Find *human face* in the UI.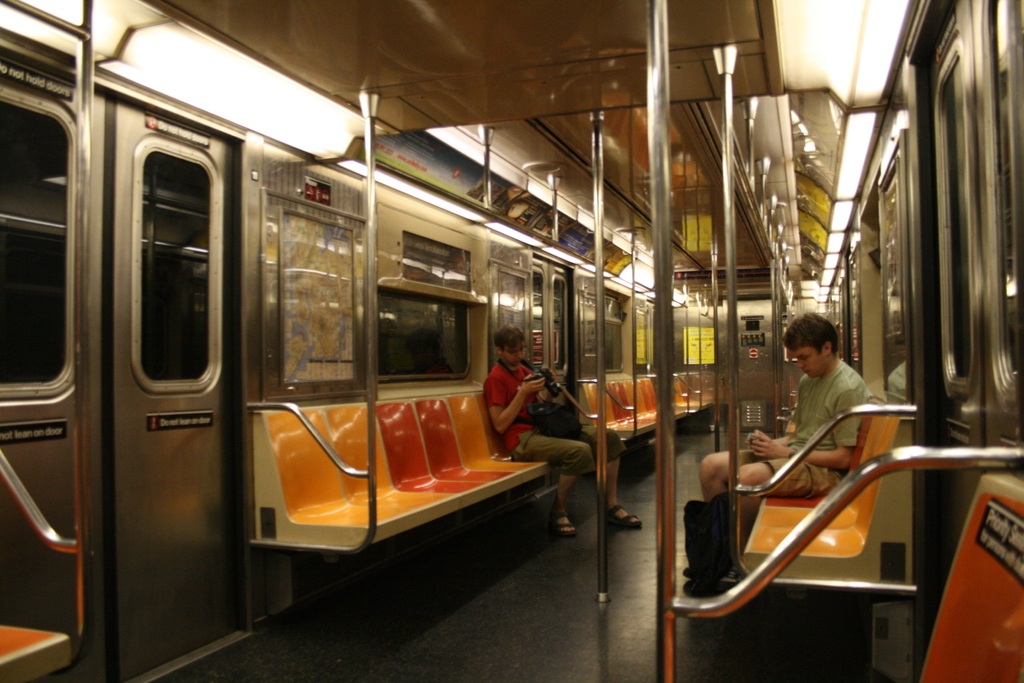
UI element at x1=500 y1=346 x2=525 y2=368.
